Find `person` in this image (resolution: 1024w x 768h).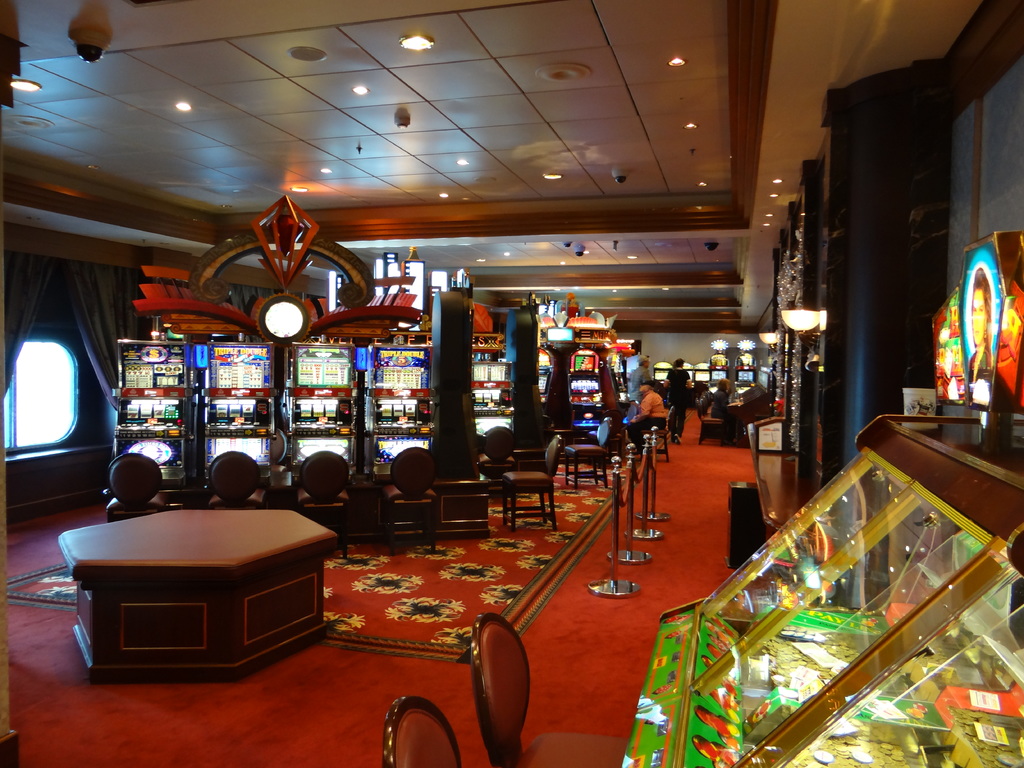
(left=709, top=377, right=738, bottom=444).
